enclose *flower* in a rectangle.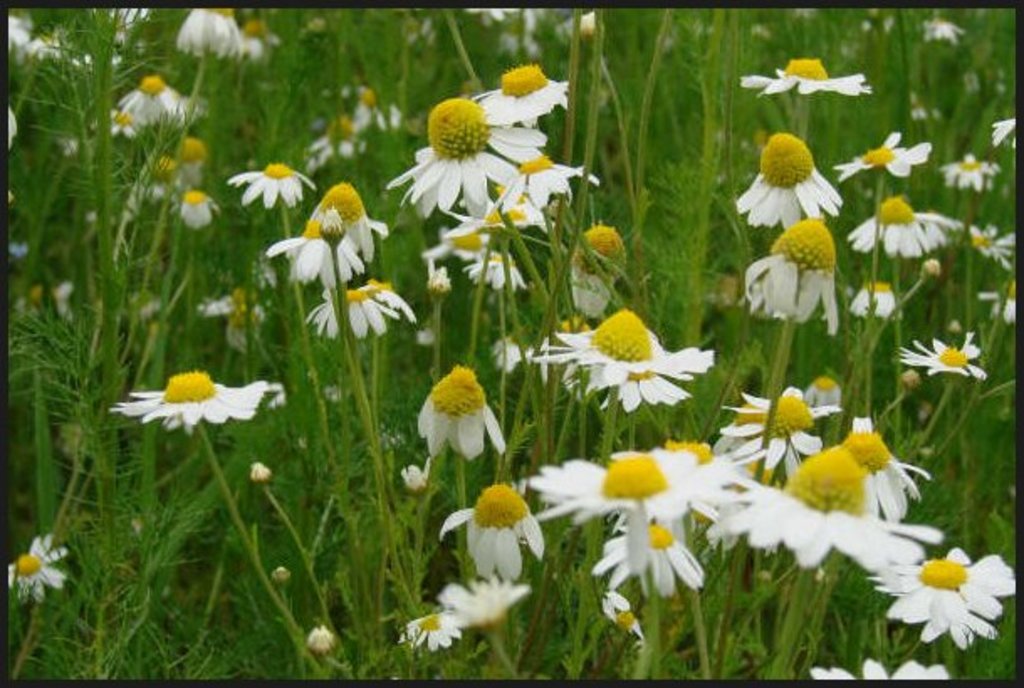
[x1=903, y1=334, x2=985, y2=376].
